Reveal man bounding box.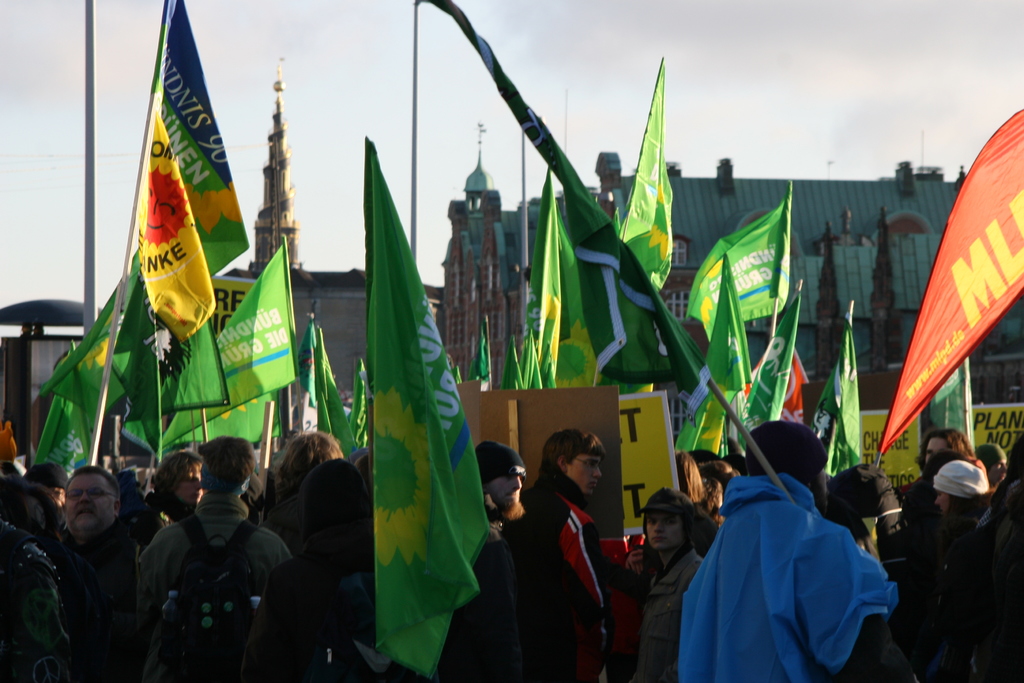
Revealed: {"x1": 139, "y1": 434, "x2": 292, "y2": 682}.
